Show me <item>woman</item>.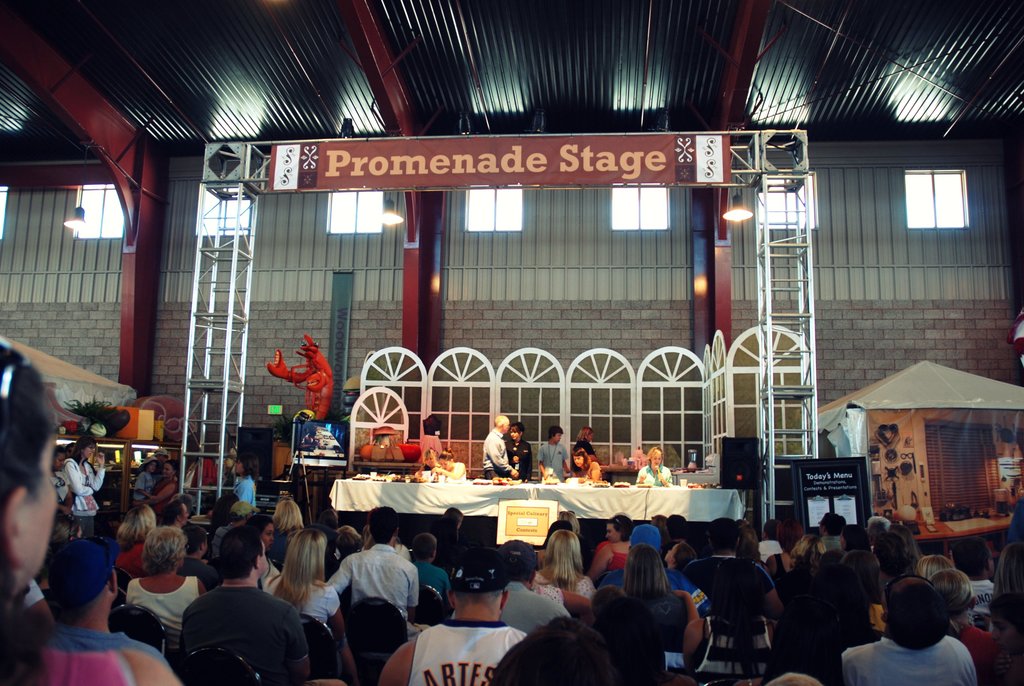
<item>woman</item> is here: [262, 530, 364, 685].
